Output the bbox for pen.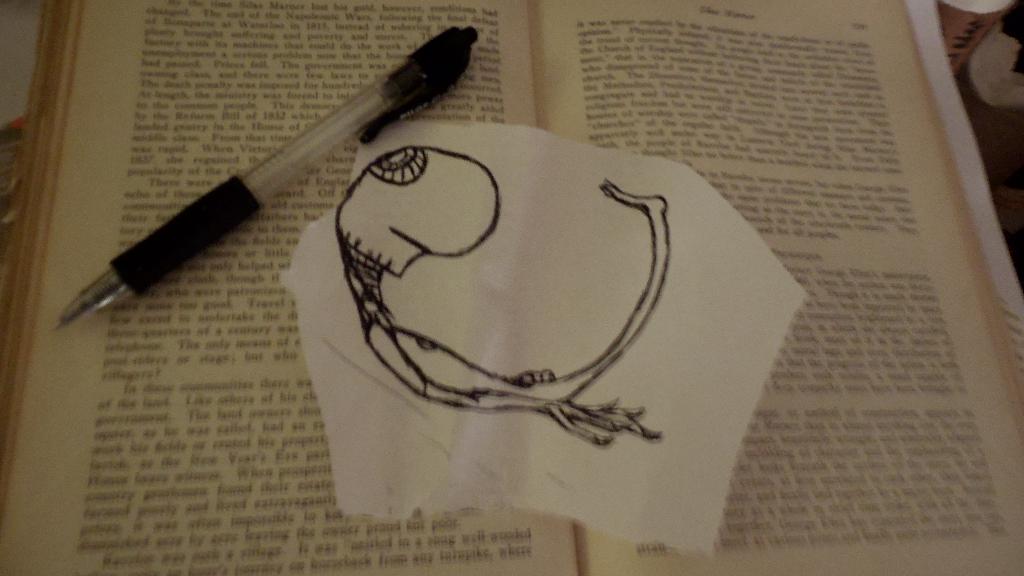
pyautogui.locateOnScreen(45, 20, 483, 342).
